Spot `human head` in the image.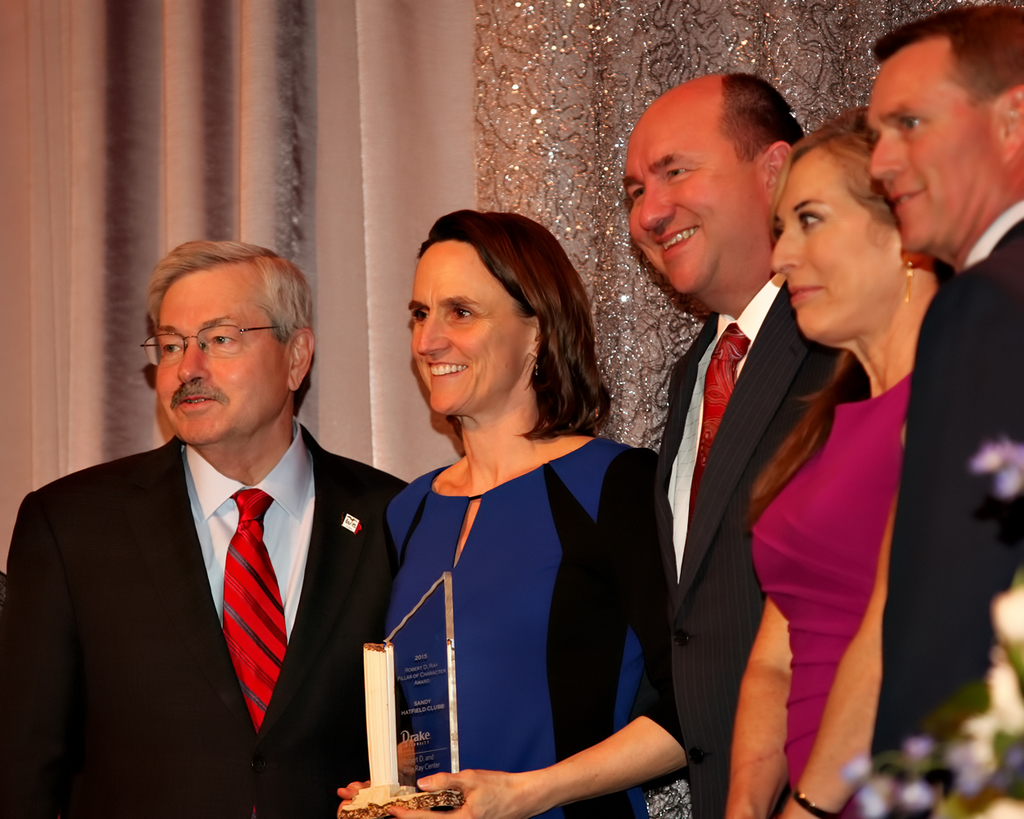
`human head` found at rect(623, 71, 800, 319).
